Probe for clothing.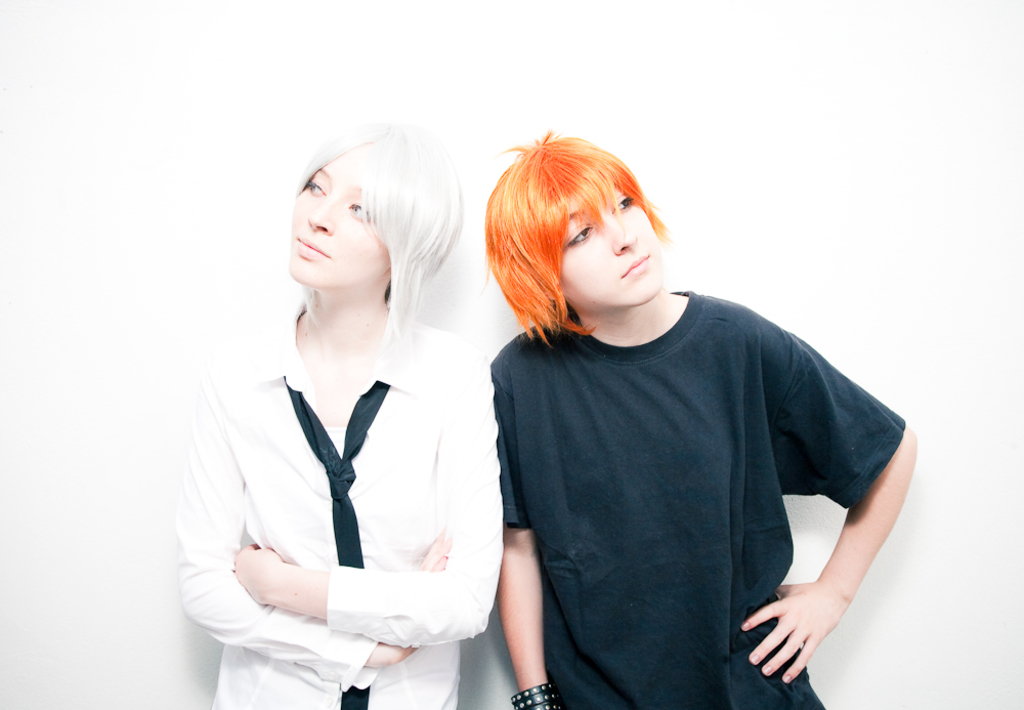
Probe result: 179/301/494/709.
